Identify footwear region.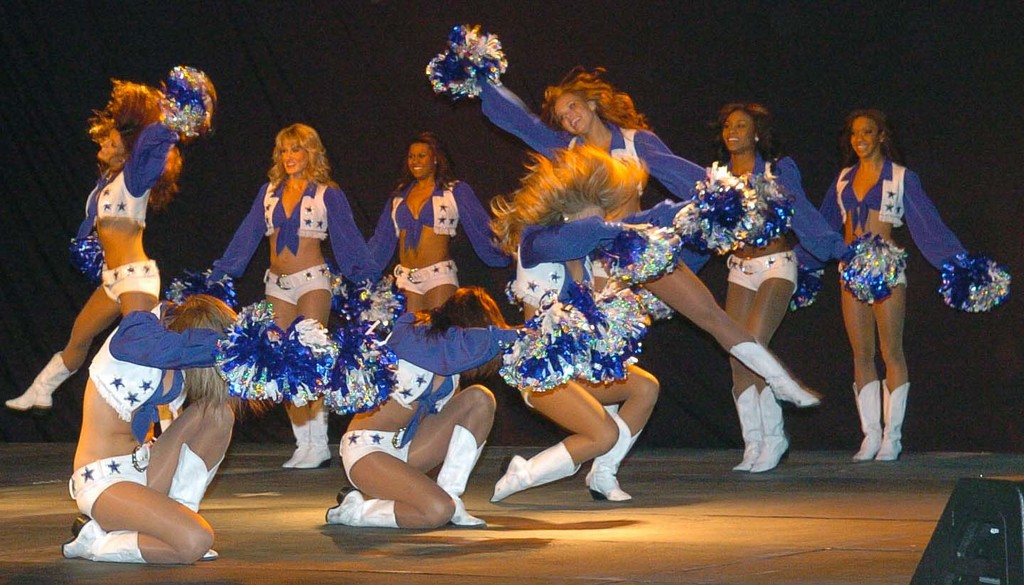
Region: locate(858, 381, 916, 457).
